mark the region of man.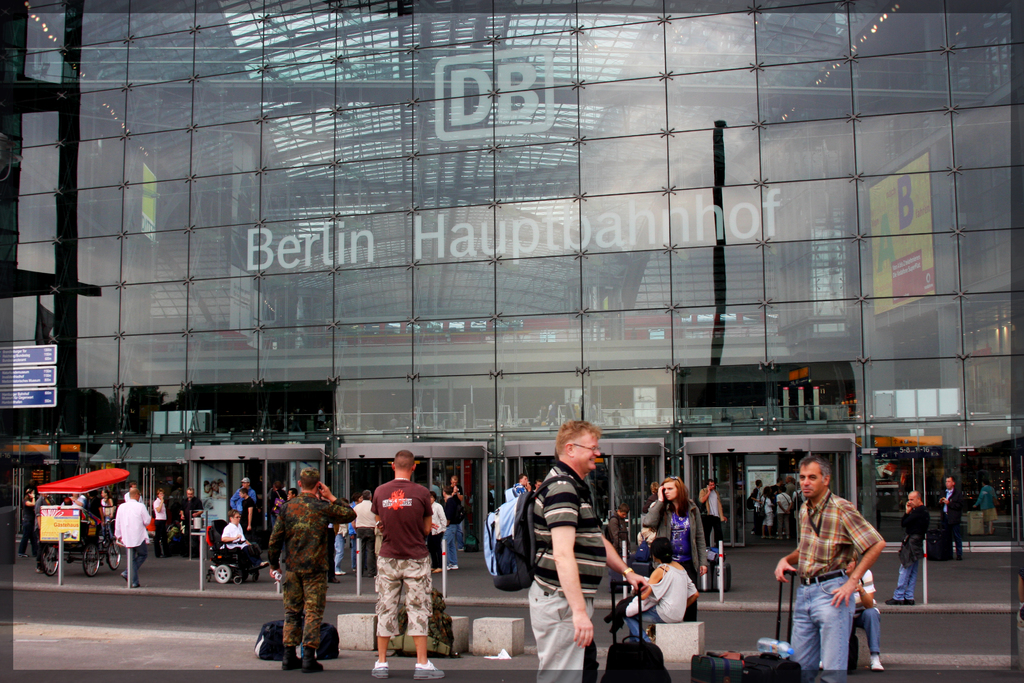
Region: [left=884, top=490, right=930, bottom=607].
